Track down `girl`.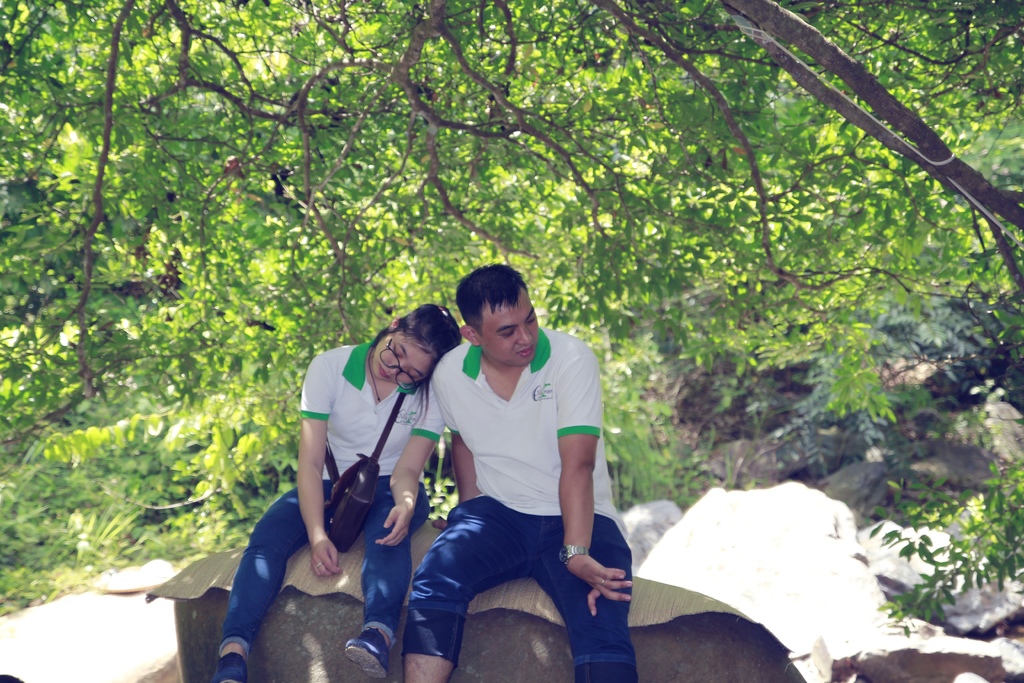
Tracked to bbox=(213, 302, 463, 682).
